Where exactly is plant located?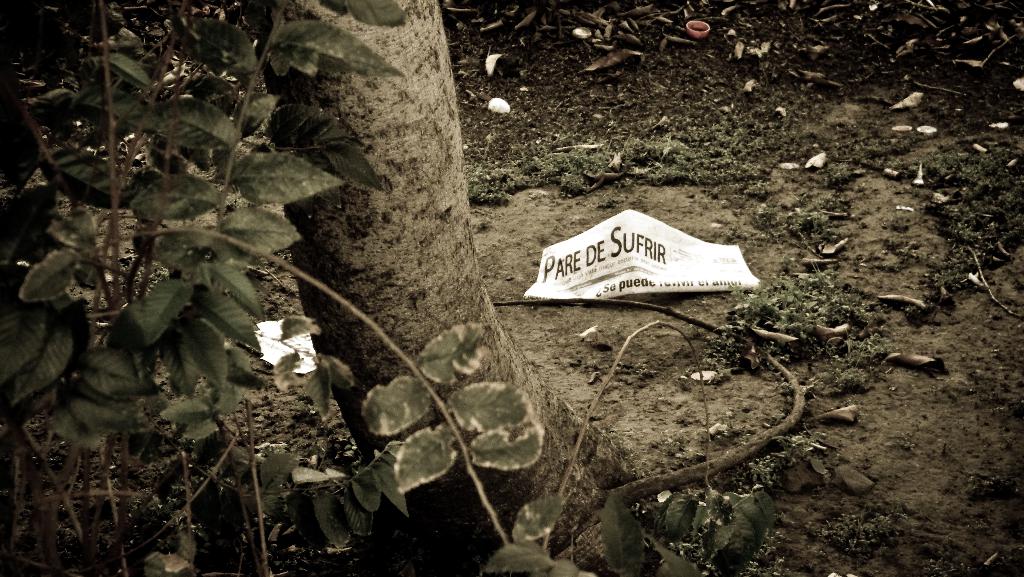
Its bounding box is (13,22,714,545).
